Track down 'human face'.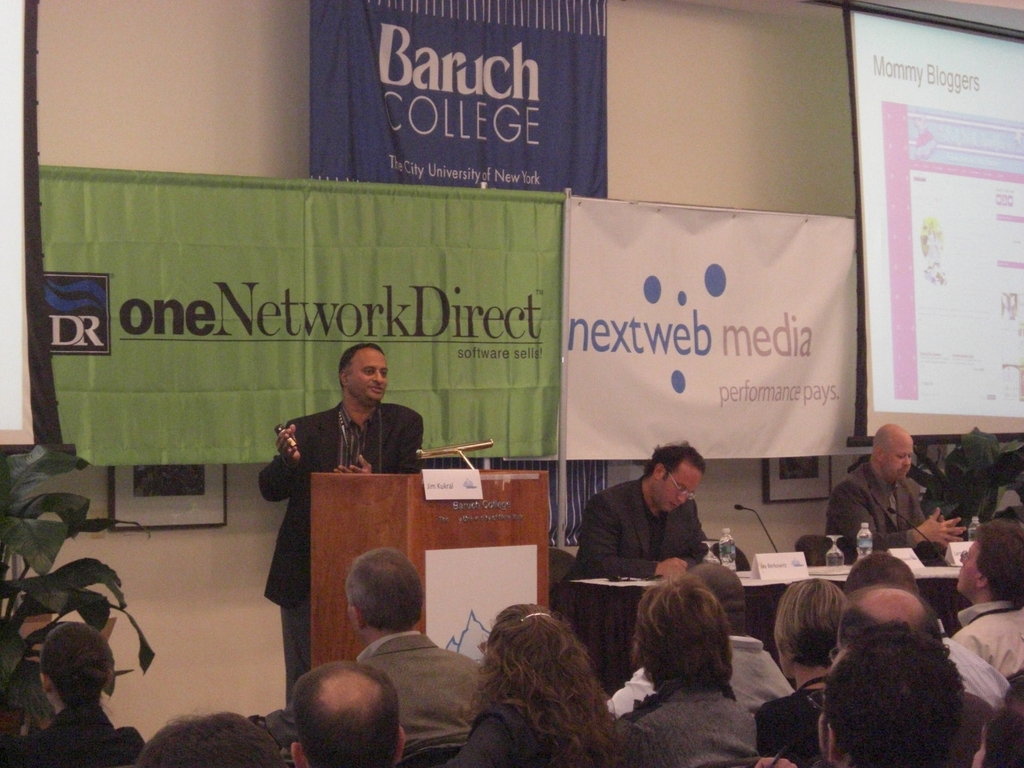
Tracked to region(654, 463, 700, 513).
